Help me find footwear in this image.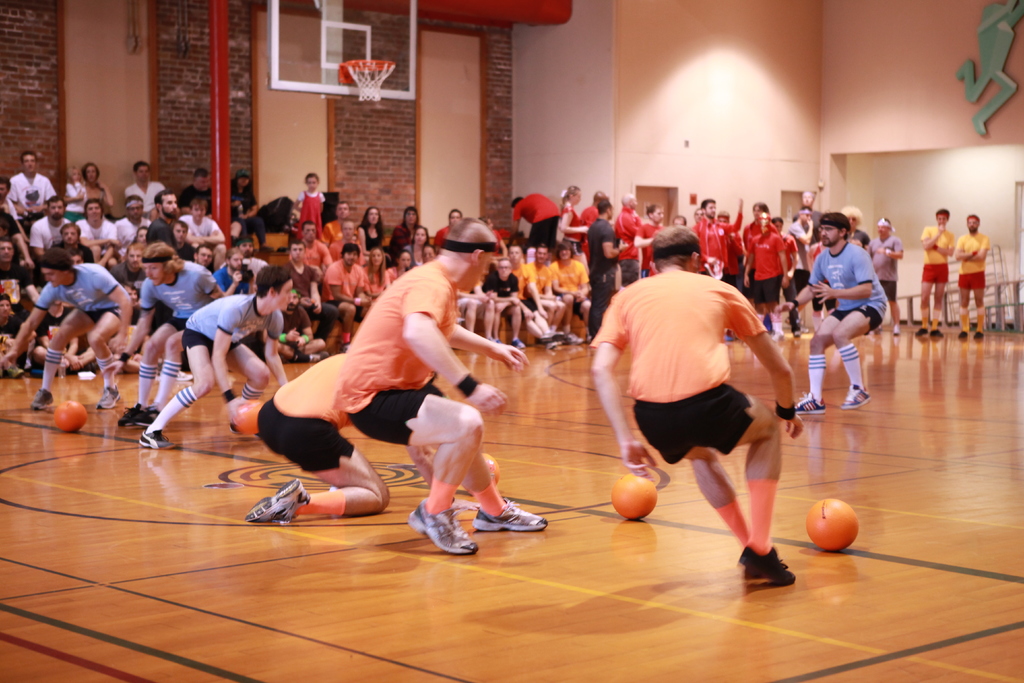
Found it: (x1=739, y1=546, x2=785, y2=567).
